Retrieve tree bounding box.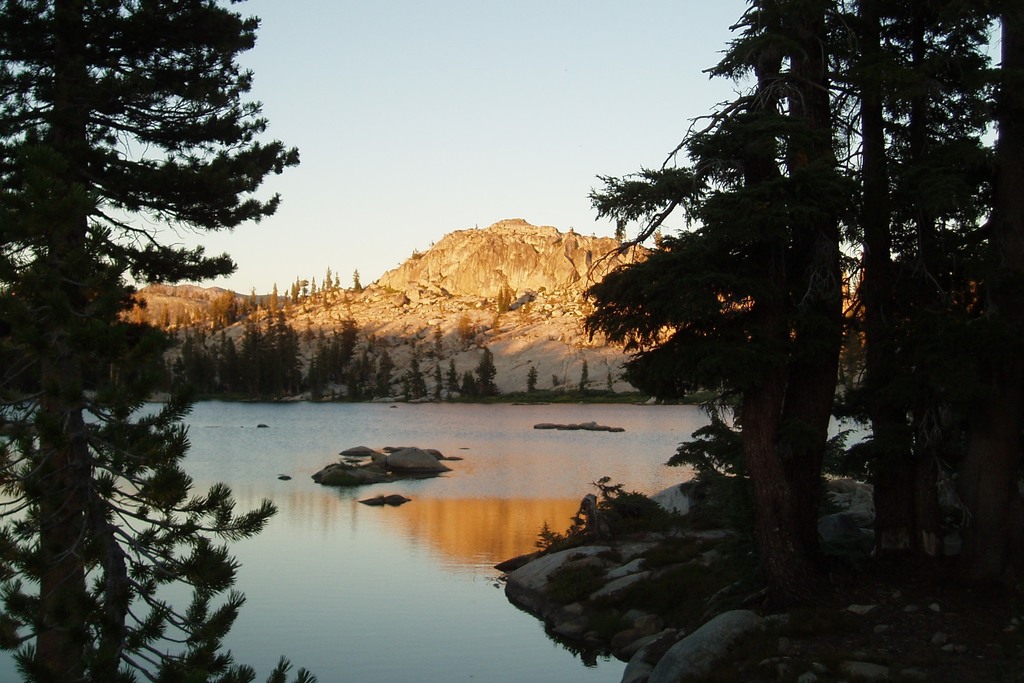
Bounding box: {"x1": 394, "y1": 364, "x2": 425, "y2": 396}.
